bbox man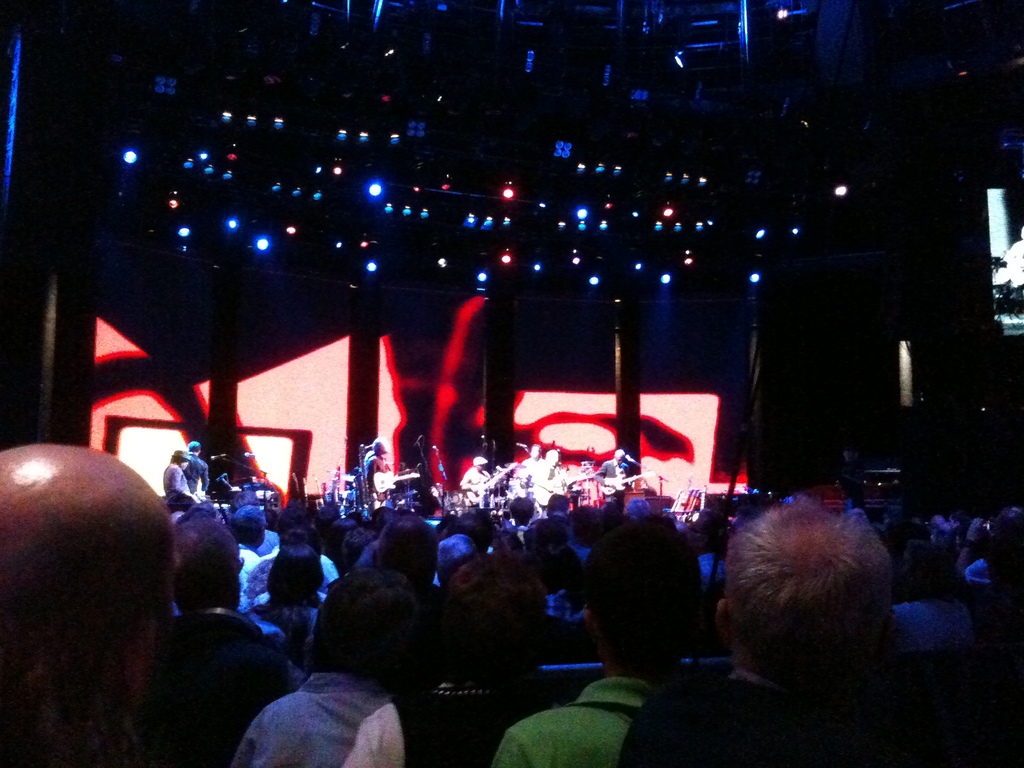
[365,438,392,515]
